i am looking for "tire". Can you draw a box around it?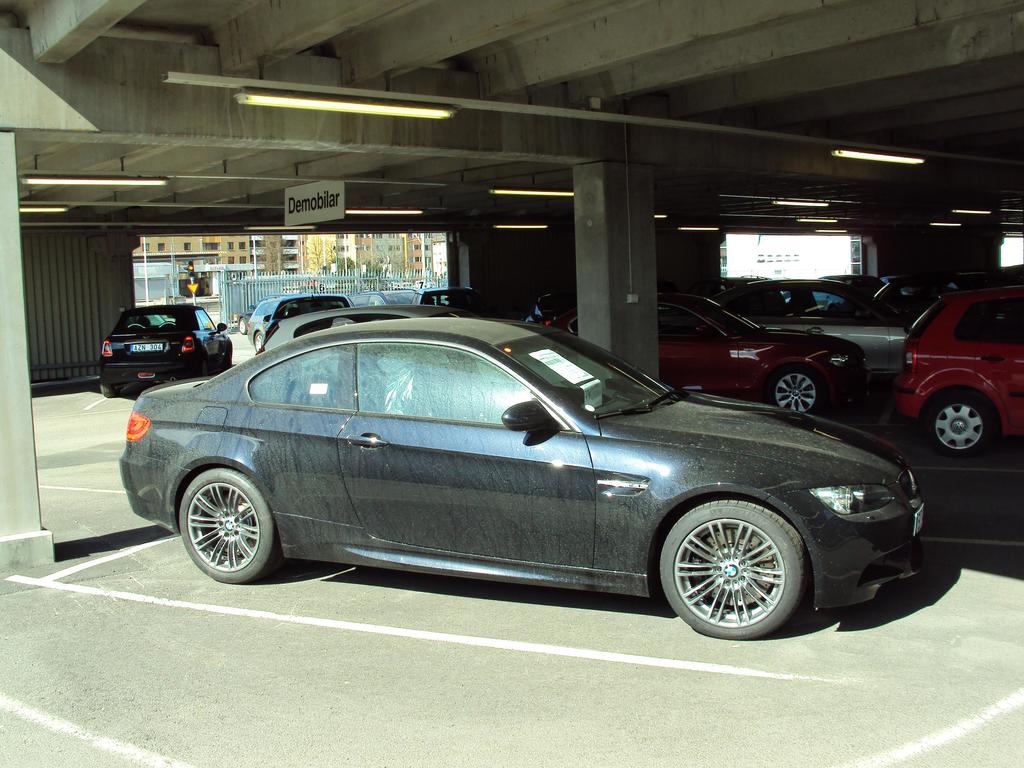
Sure, the bounding box is (253, 333, 260, 355).
